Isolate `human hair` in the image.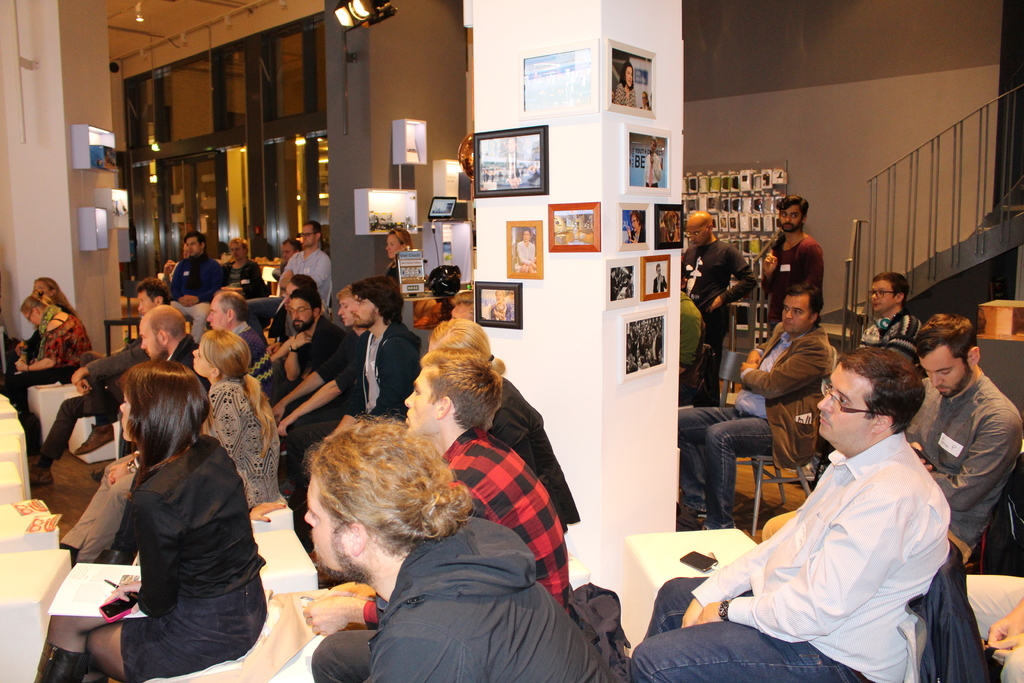
Isolated region: [216,293,246,321].
